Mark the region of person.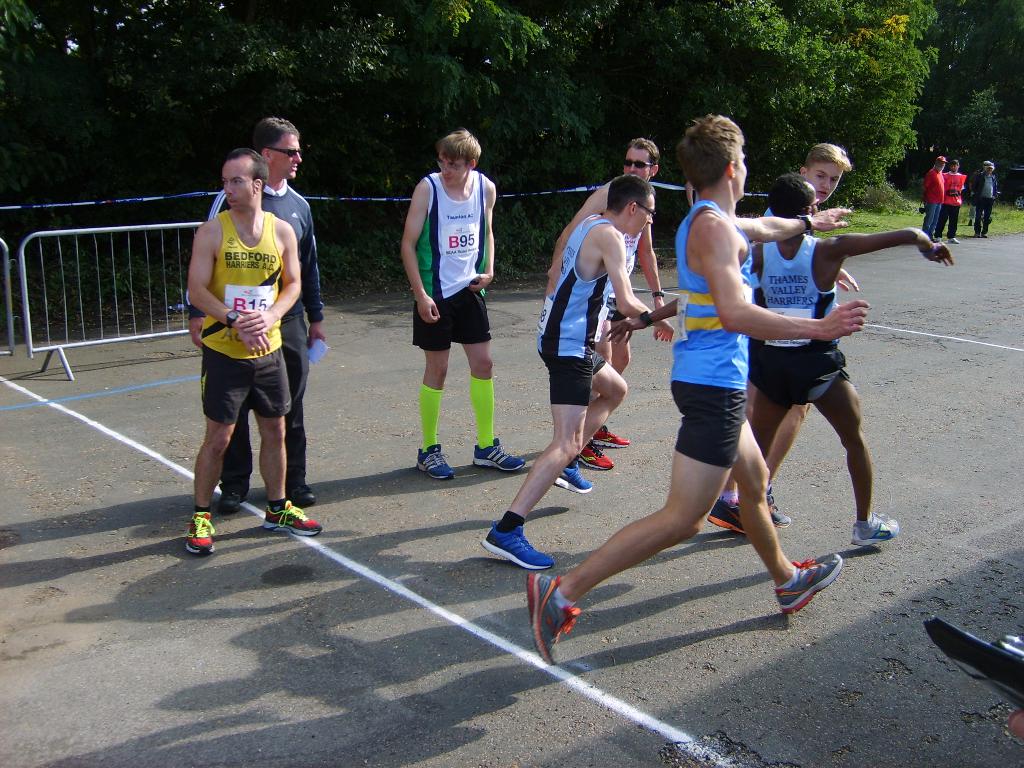
Region: {"left": 923, "top": 145, "right": 948, "bottom": 238}.
